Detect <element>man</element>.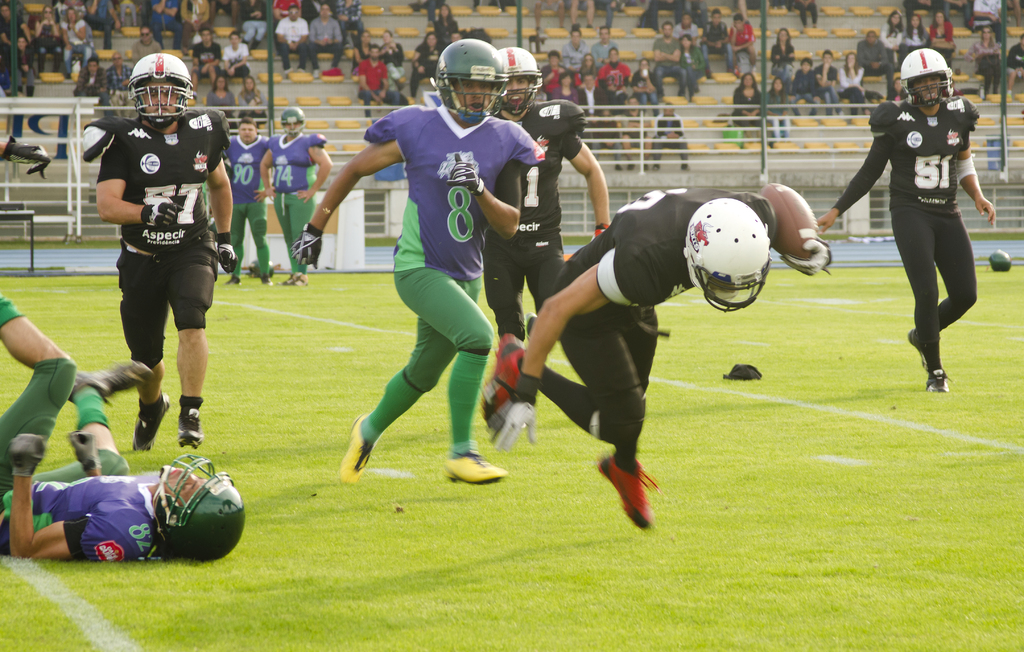
Detected at bbox=(261, 104, 328, 287).
